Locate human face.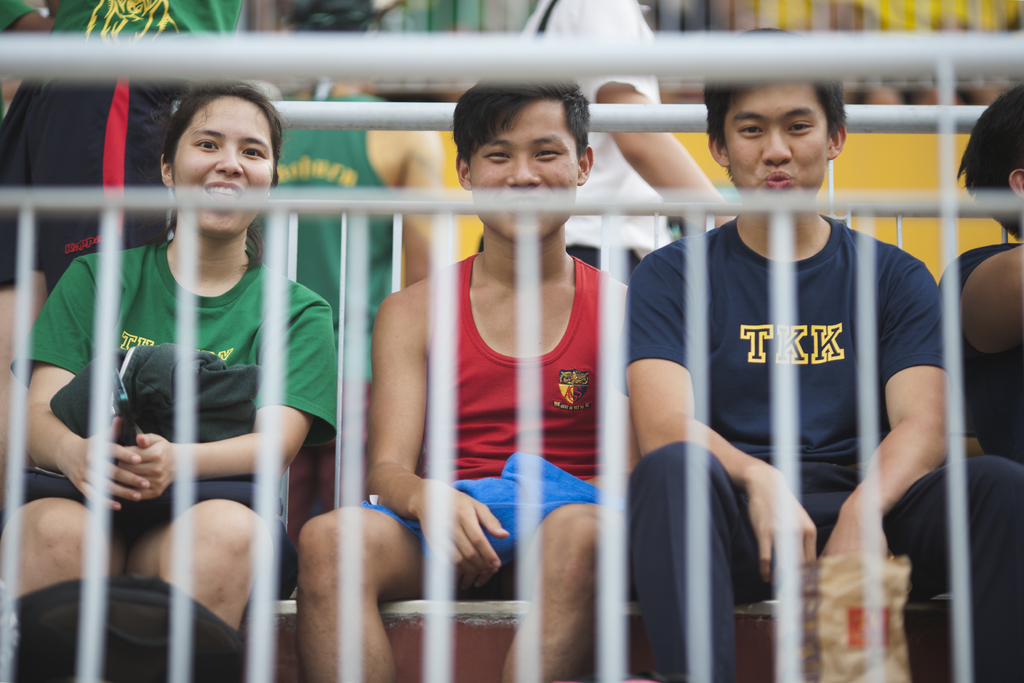
Bounding box: (left=718, top=78, right=831, bottom=211).
